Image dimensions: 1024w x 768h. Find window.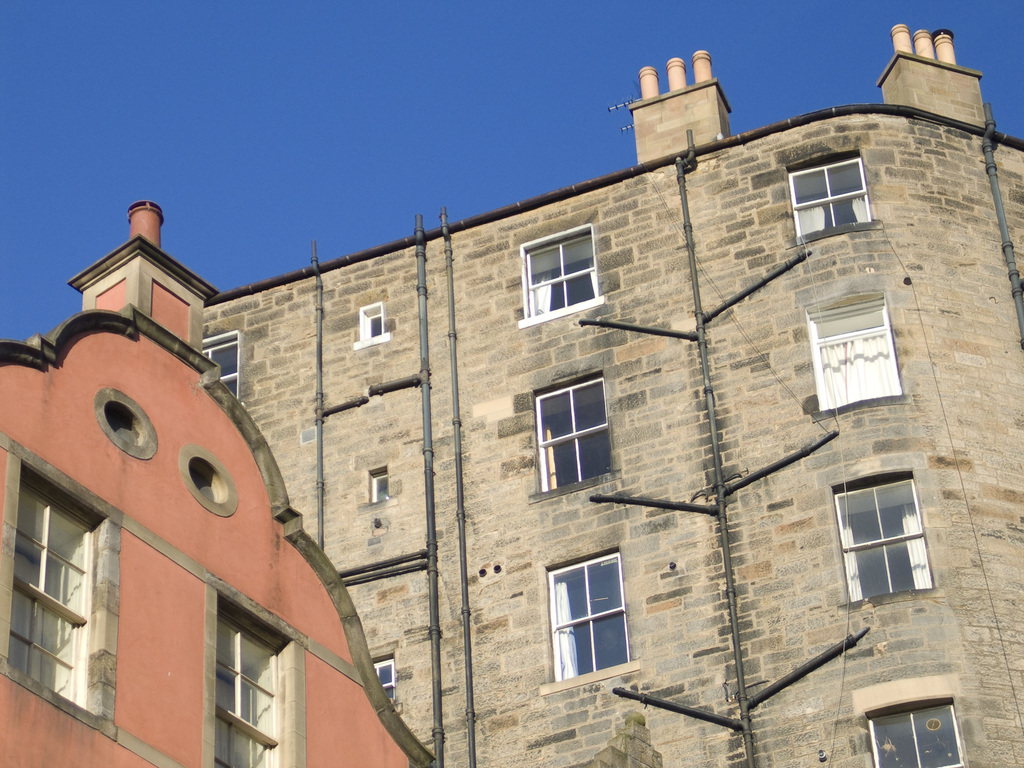
box(204, 586, 311, 767).
